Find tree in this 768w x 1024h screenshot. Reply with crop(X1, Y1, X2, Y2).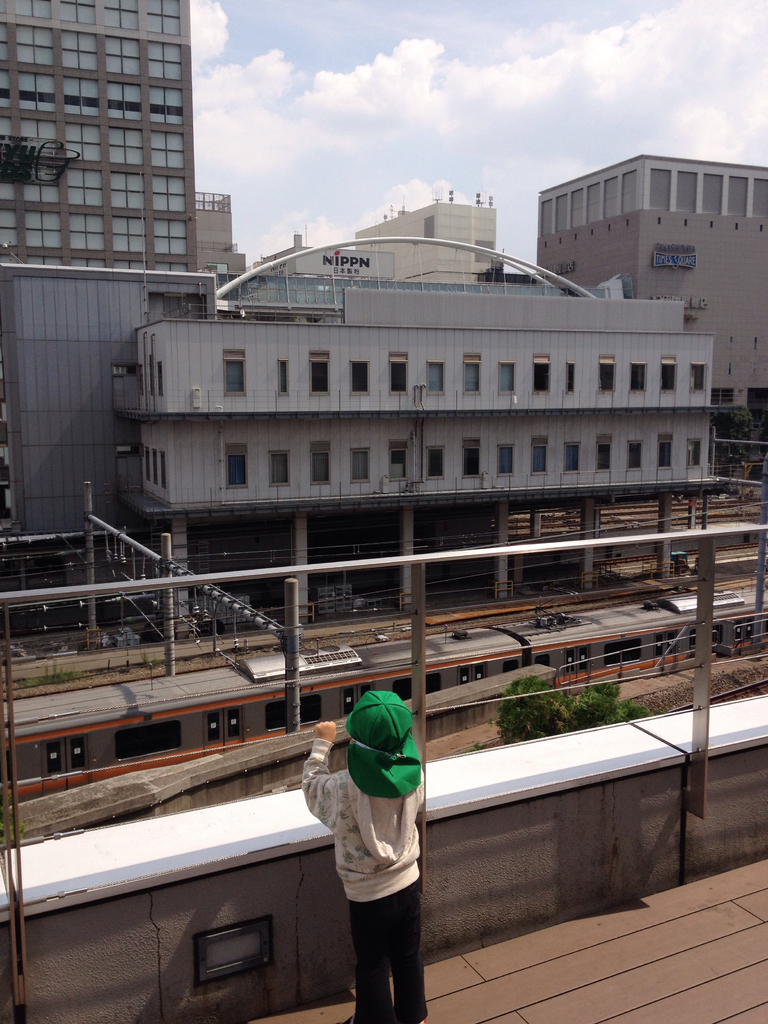
crop(496, 675, 644, 743).
